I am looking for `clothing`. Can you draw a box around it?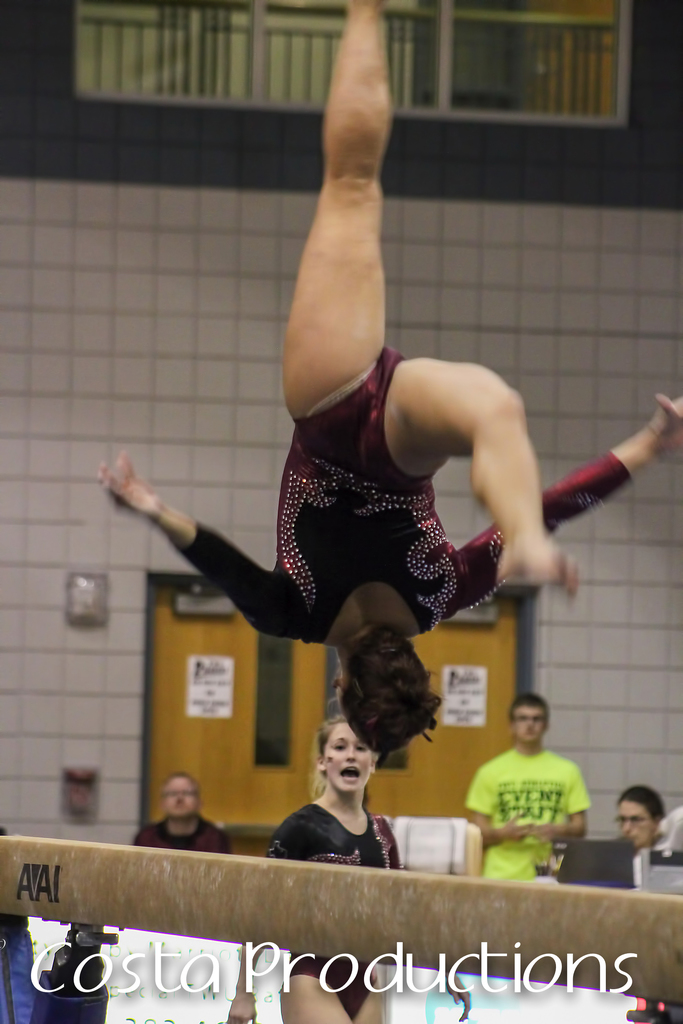
Sure, the bounding box is {"x1": 464, "y1": 743, "x2": 592, "y2": 893}.
